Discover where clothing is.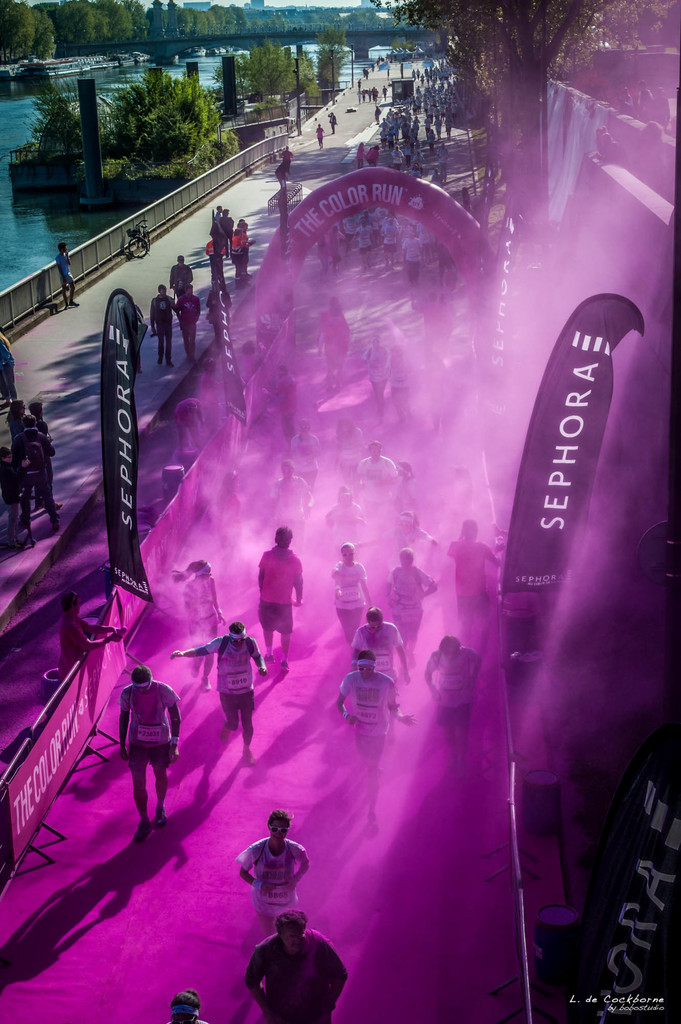
Discovered at Rect(59, 250, 78, 305).
